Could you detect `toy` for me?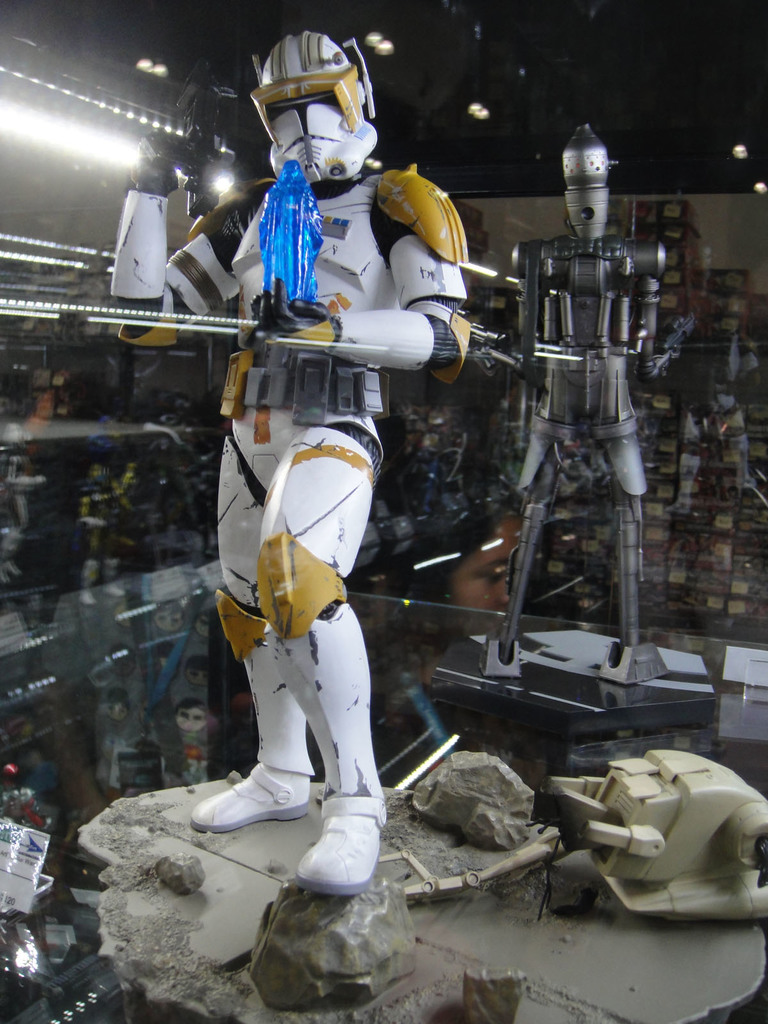
Detection result: (x1=484, y1=120, x2=670, y2=669).
